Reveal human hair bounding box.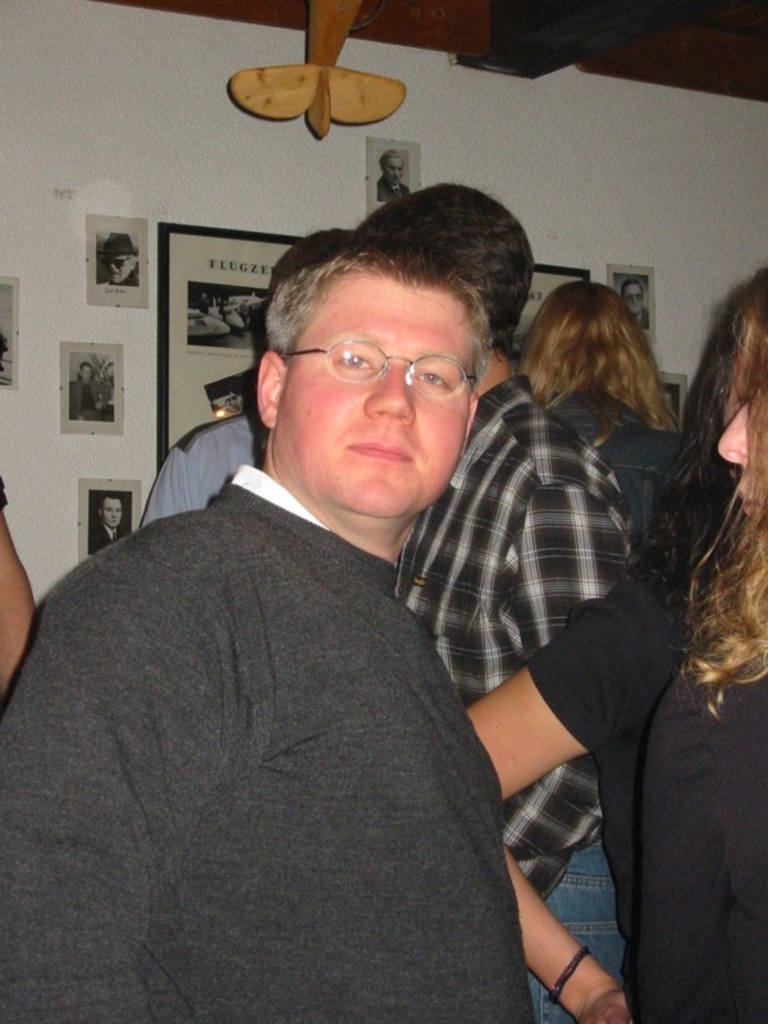
Revealed: [275, 233, 353, 289].
